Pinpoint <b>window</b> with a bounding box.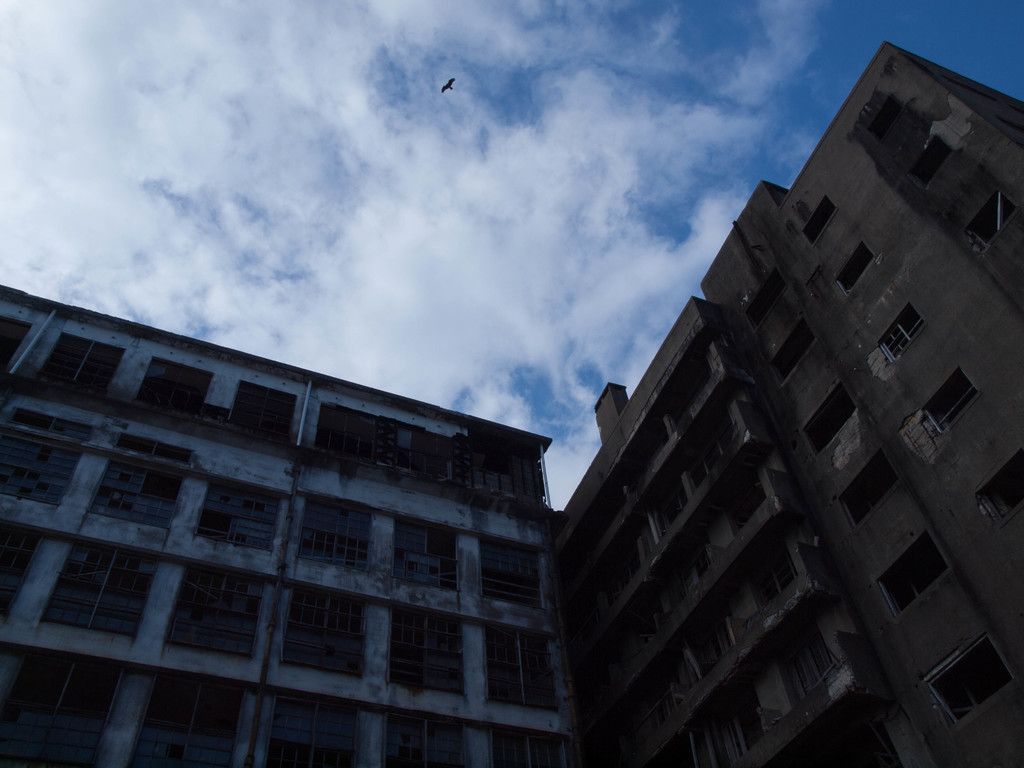
bbox=[934, 639, 1006, 737].
